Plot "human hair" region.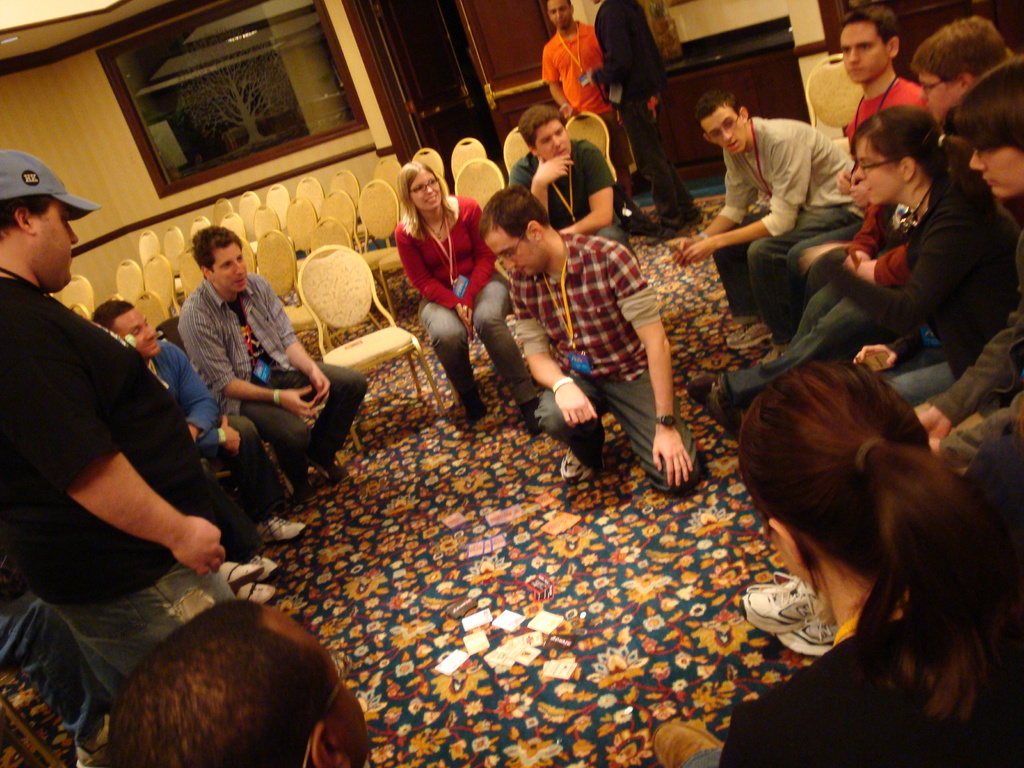
Plotted at 395/157/461/237.
